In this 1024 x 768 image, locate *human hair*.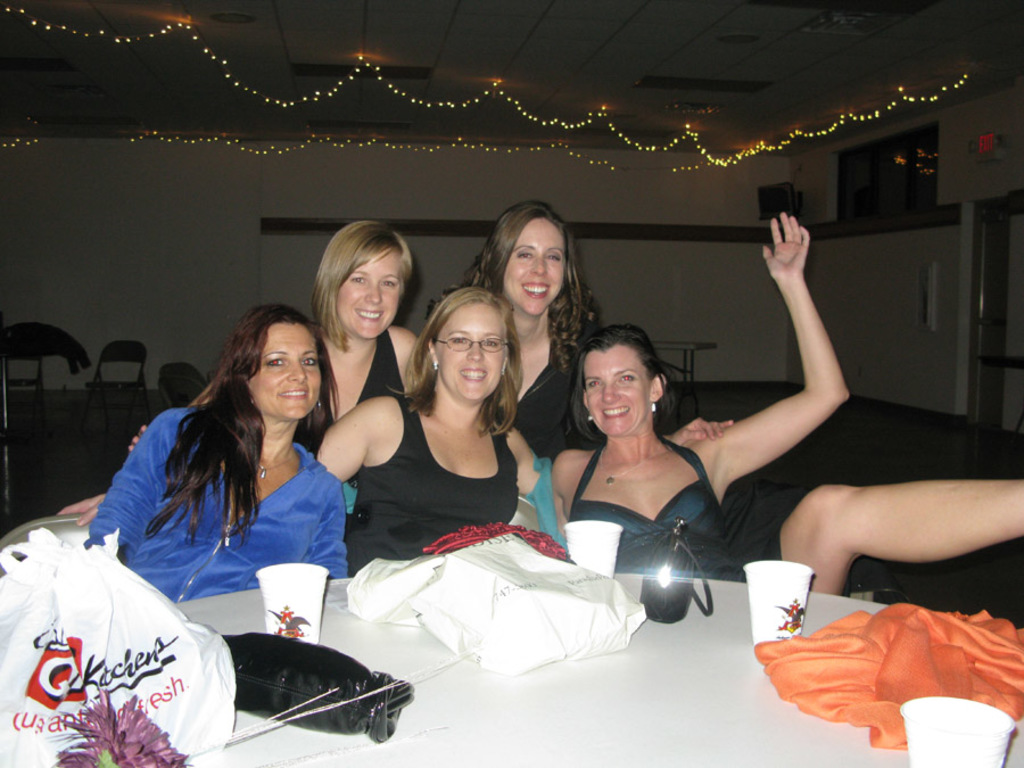
Bounding box: l=386, t=286, r=523, b=441.
